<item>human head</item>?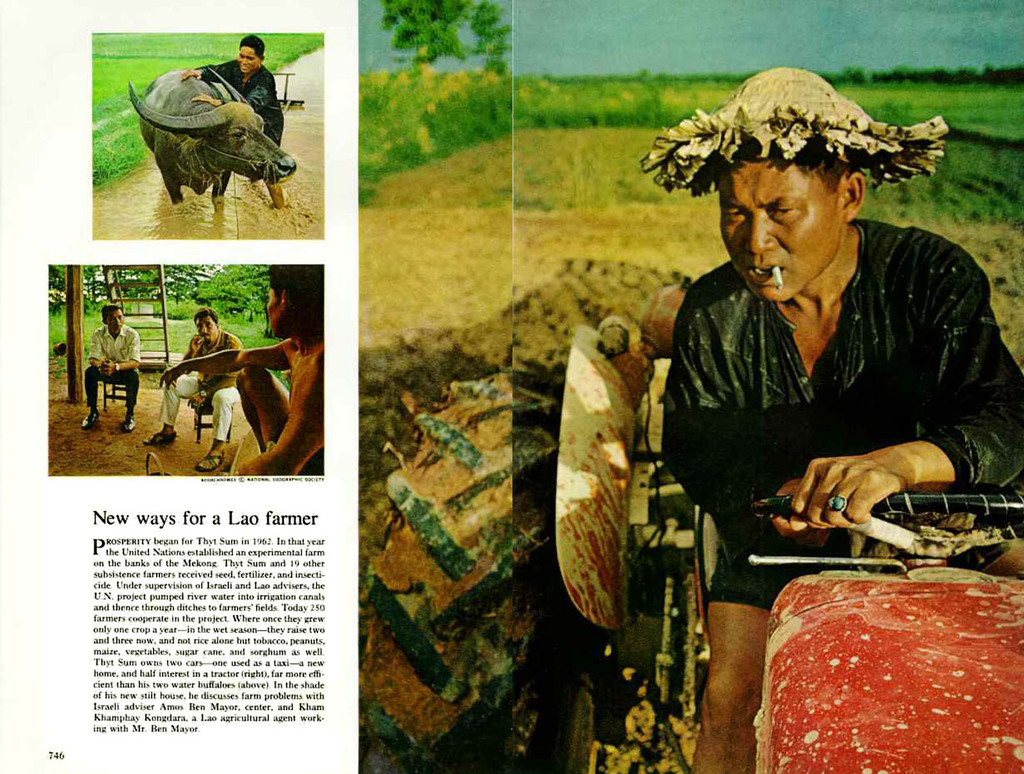
(x1=264, y1=264, x2=323, y2=336)
